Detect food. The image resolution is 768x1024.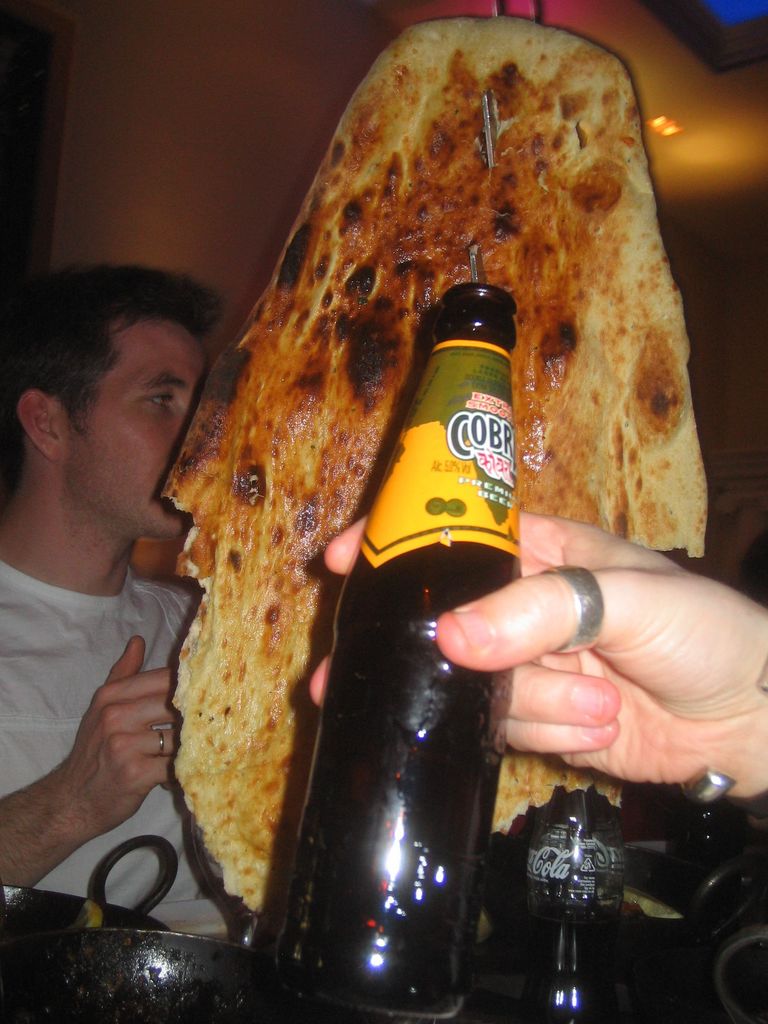
155/14/703/907.
